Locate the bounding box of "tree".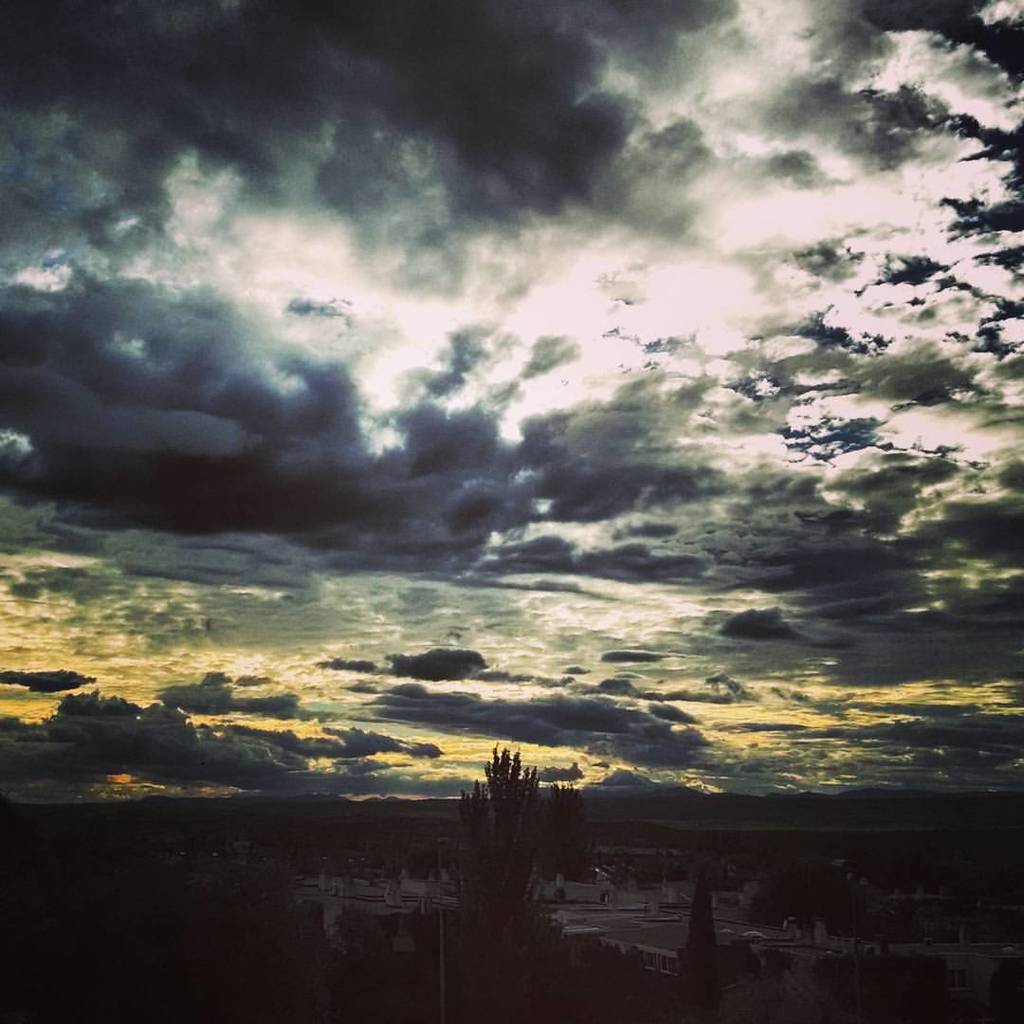
Bounding box: BBox(678, 860, 722, 1023).
